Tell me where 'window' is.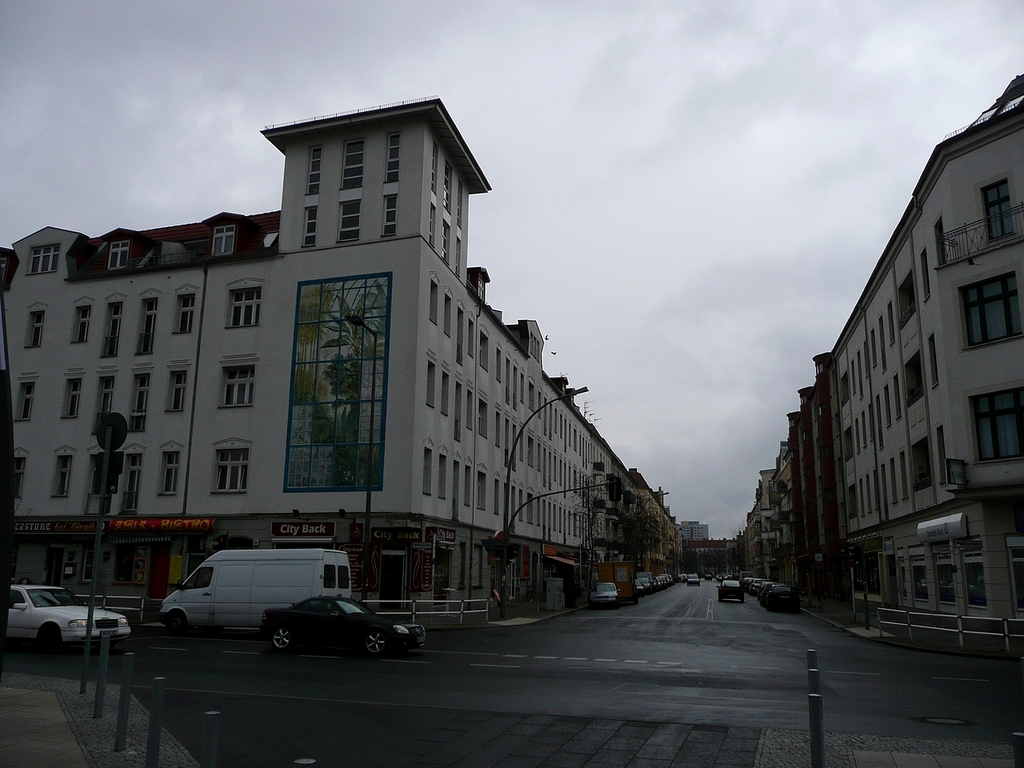
'window' is at pyautogui.locateOnScreen(385, 198, 398, 236).
